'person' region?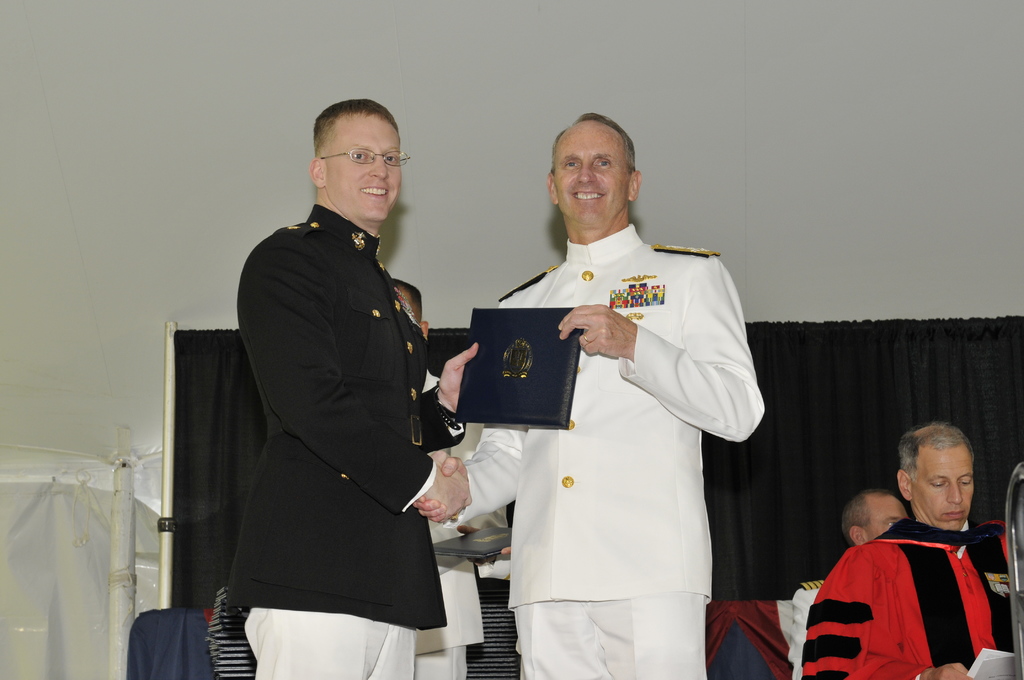
[x1=228, y1=105, x2=487, y2=679]
